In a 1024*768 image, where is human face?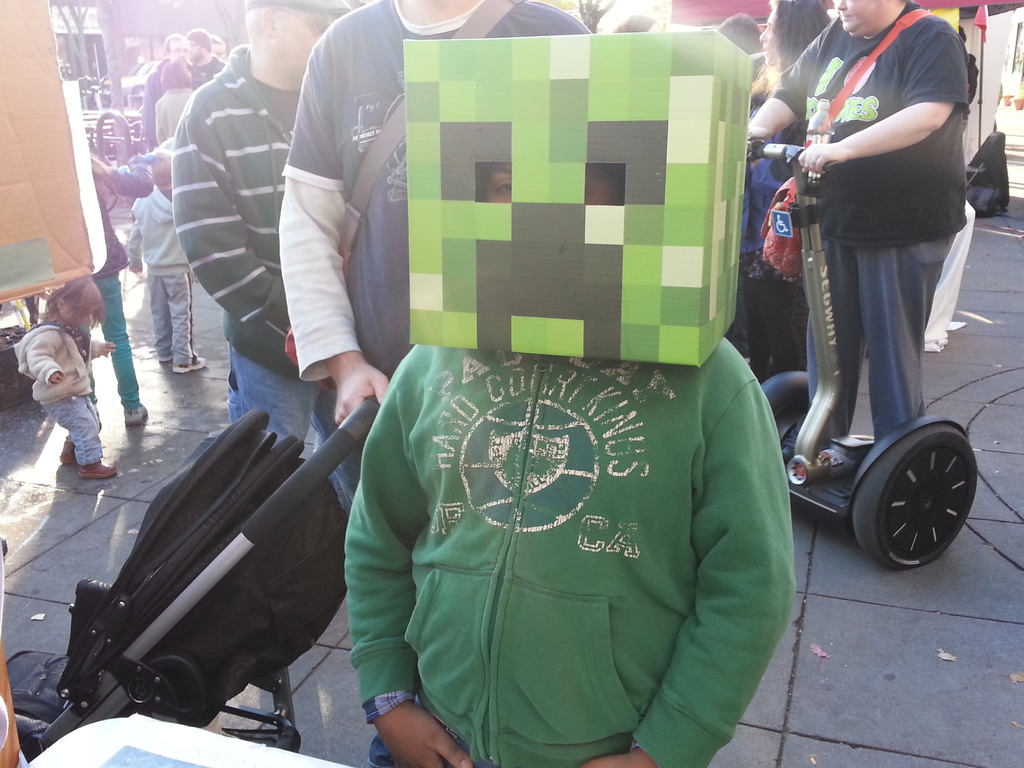
<bbox>479, 154, 620, 208</bbox>.
